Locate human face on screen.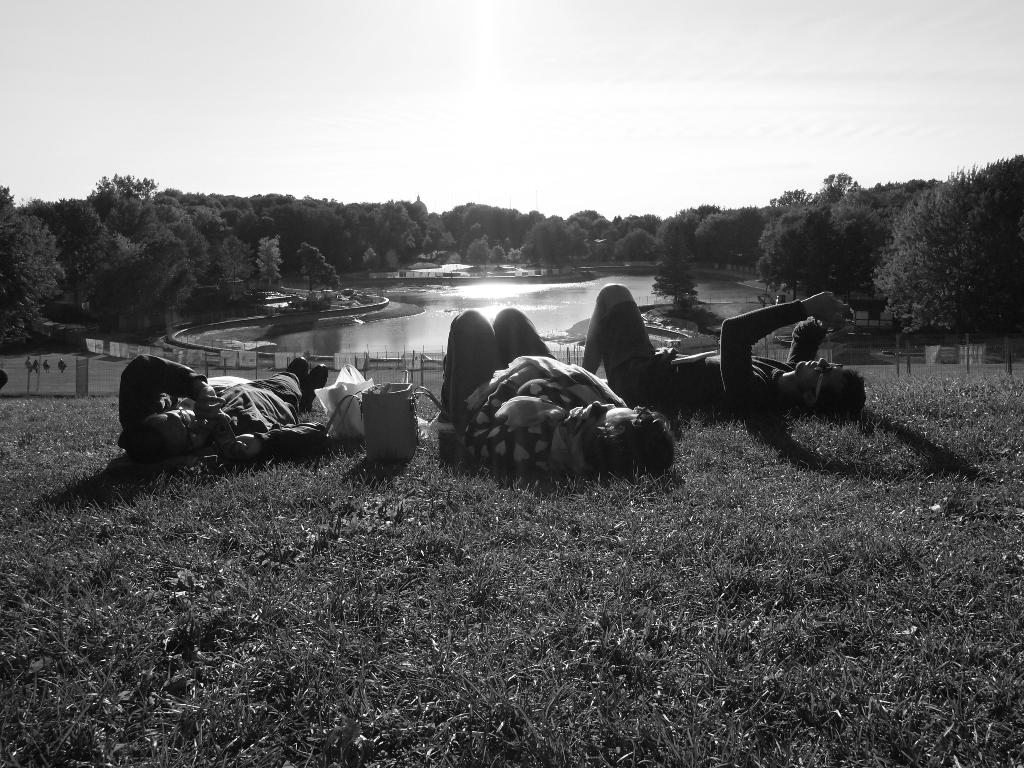
On screen at Rect(795, 356, 844, 396).
